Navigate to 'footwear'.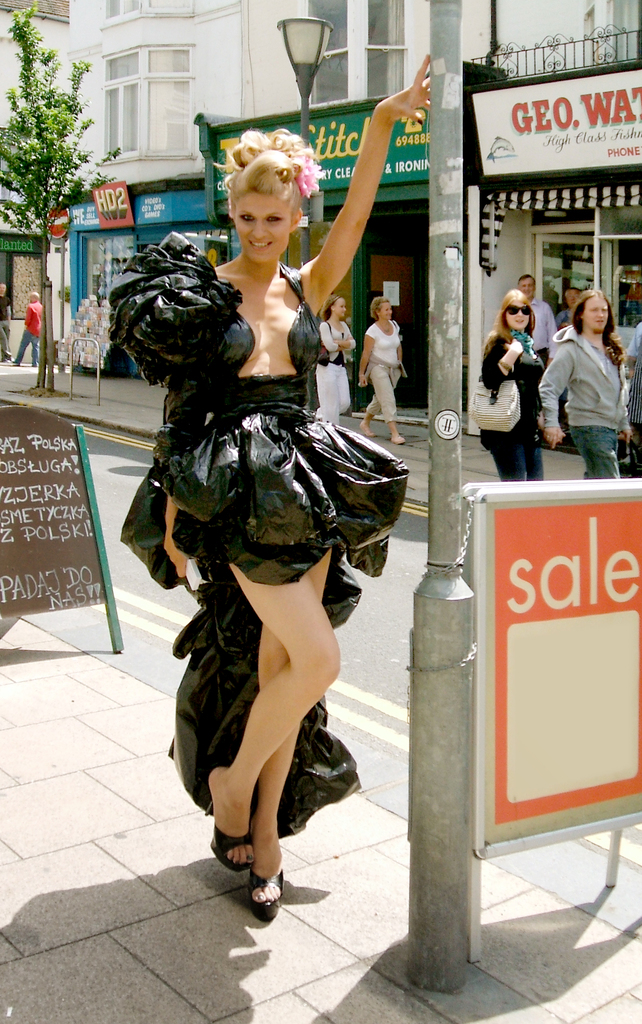
Navigation target: <region>251, 868, 293, 921</region>.
